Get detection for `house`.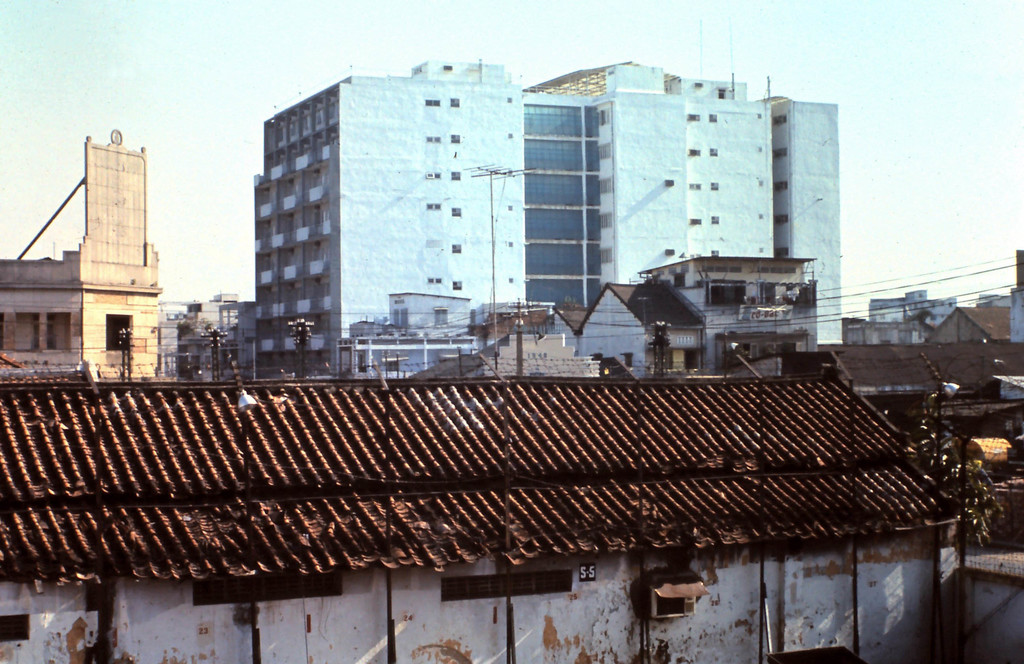
Detection: (left=254, top=60, right=520, bottom=380).
